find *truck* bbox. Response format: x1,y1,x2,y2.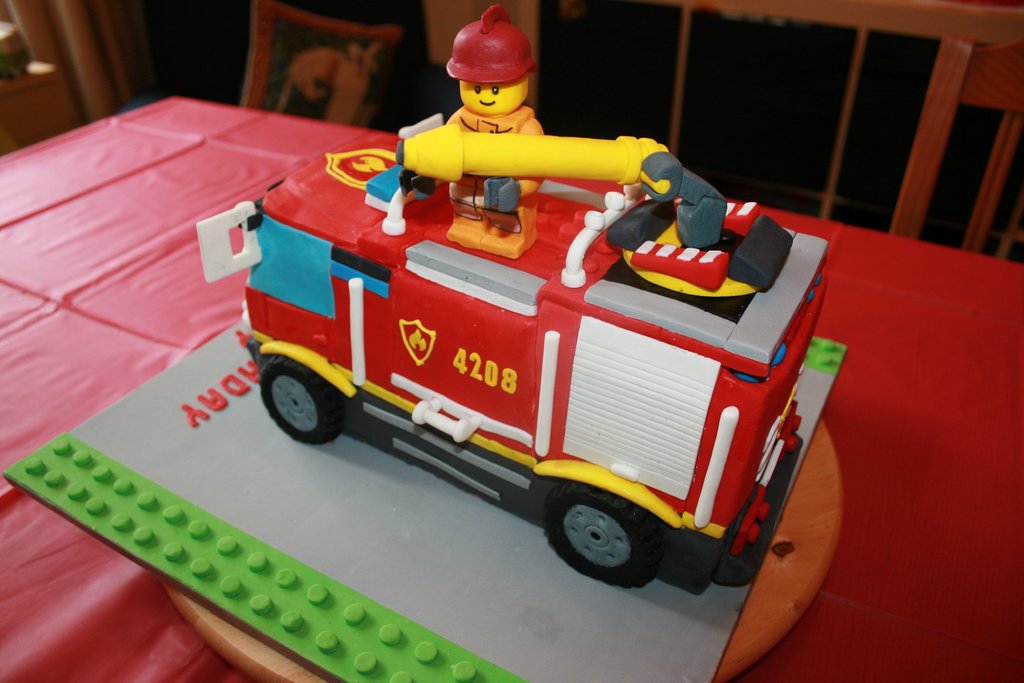
234,113,843,594.
